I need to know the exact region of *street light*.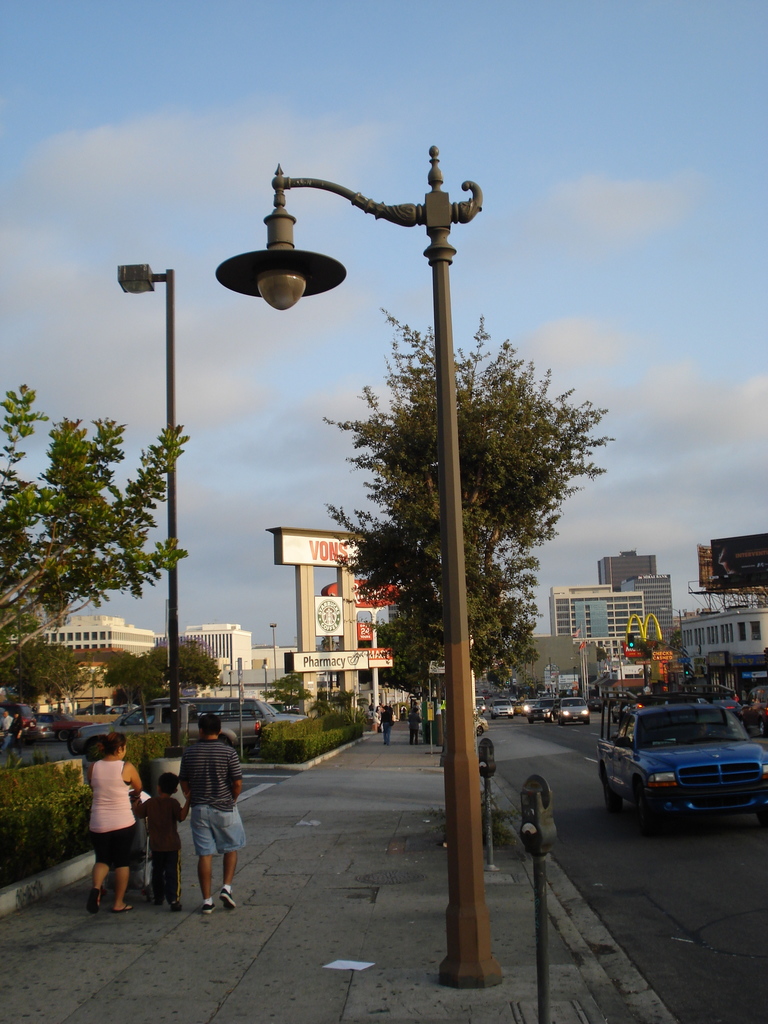
Region: [572,667,574,685].
